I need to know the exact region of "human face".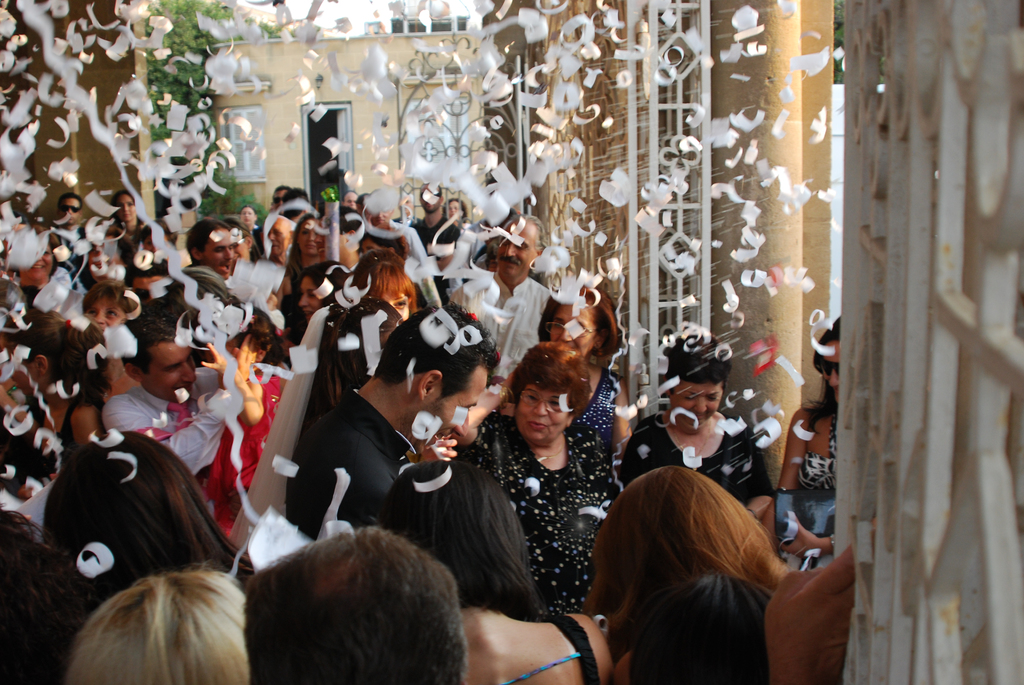
Region: 299 278 321 313.
